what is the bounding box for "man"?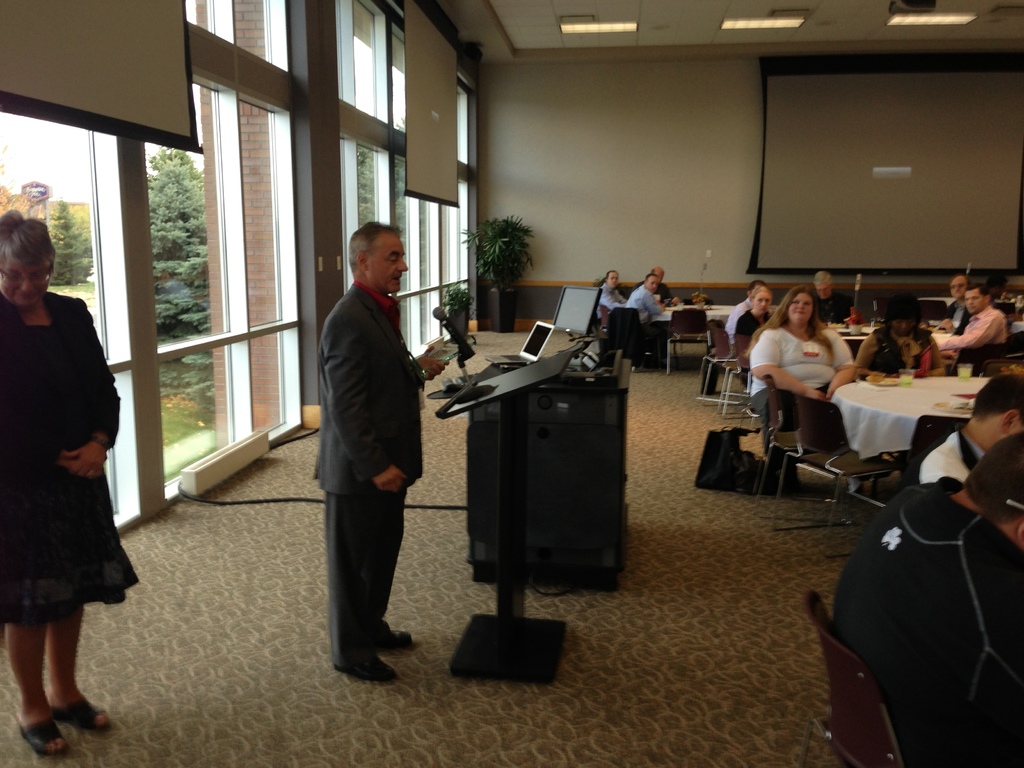
pyautogui.locateOnScreen(984, 275, 1007, 307).
